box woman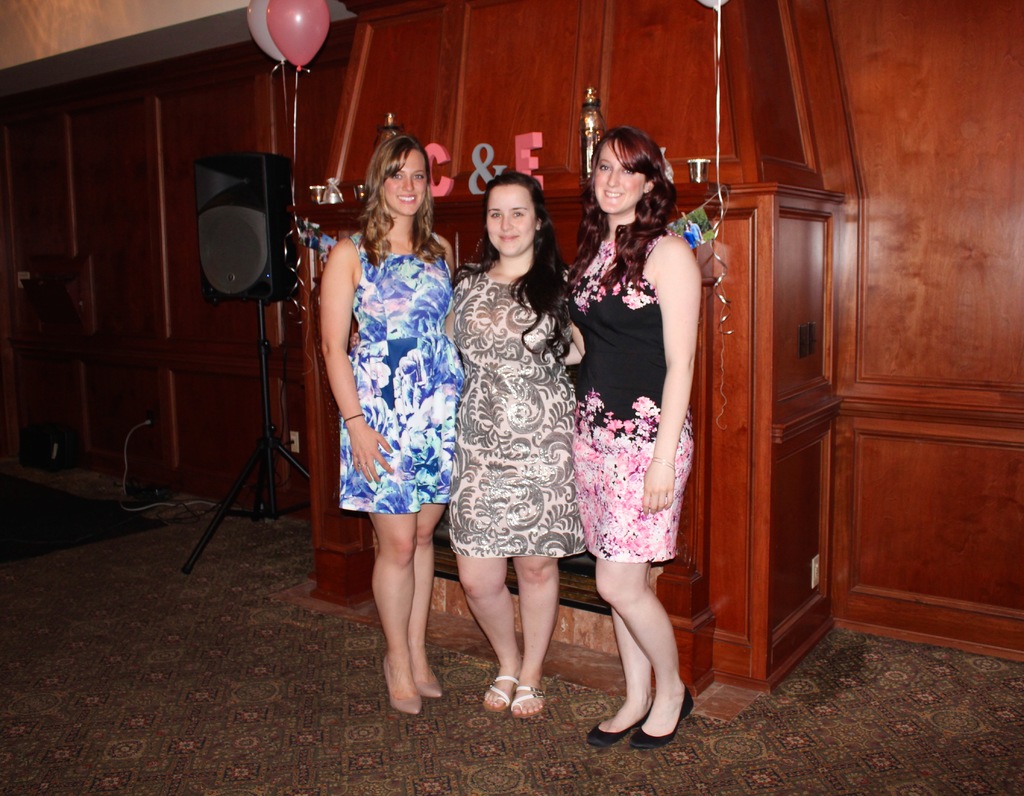
[317, 129, 460, 720]
